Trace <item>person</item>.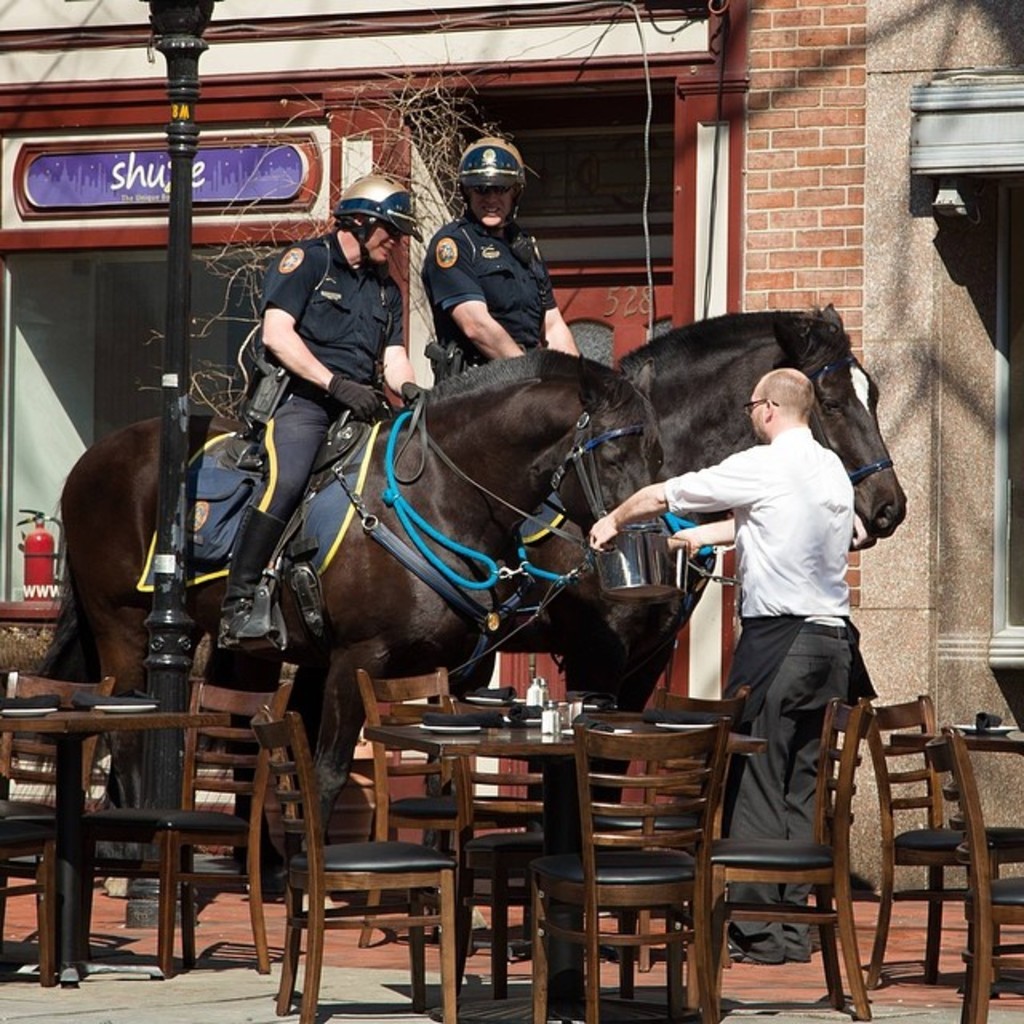
Traced to locate(592, 363, 861, 963).
